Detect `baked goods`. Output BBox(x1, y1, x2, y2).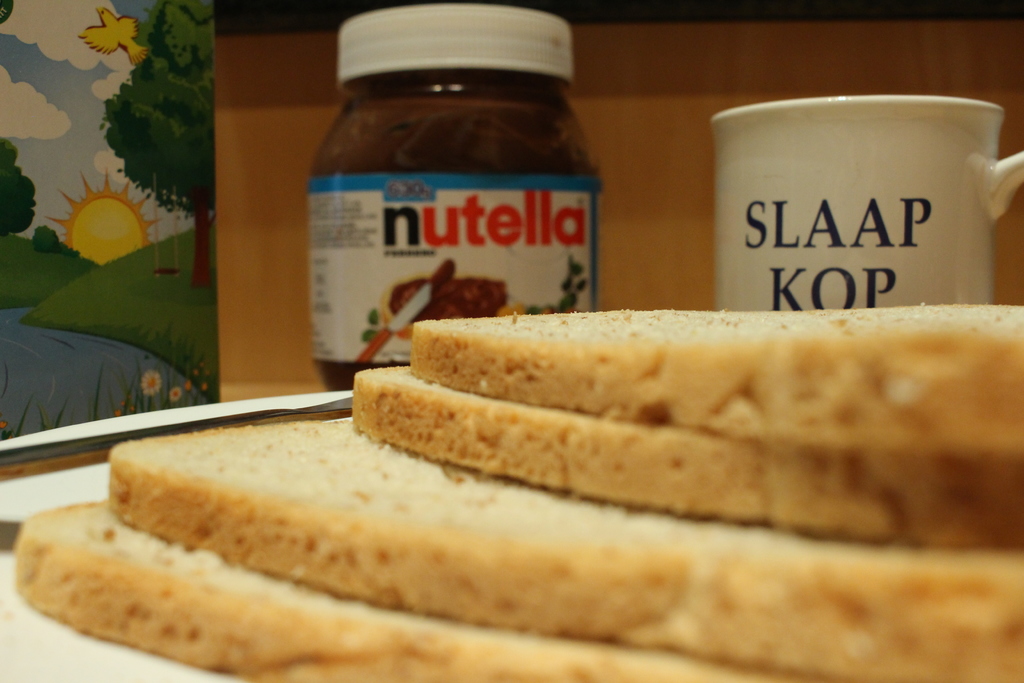
BBox(10, 491, 797, 682).
